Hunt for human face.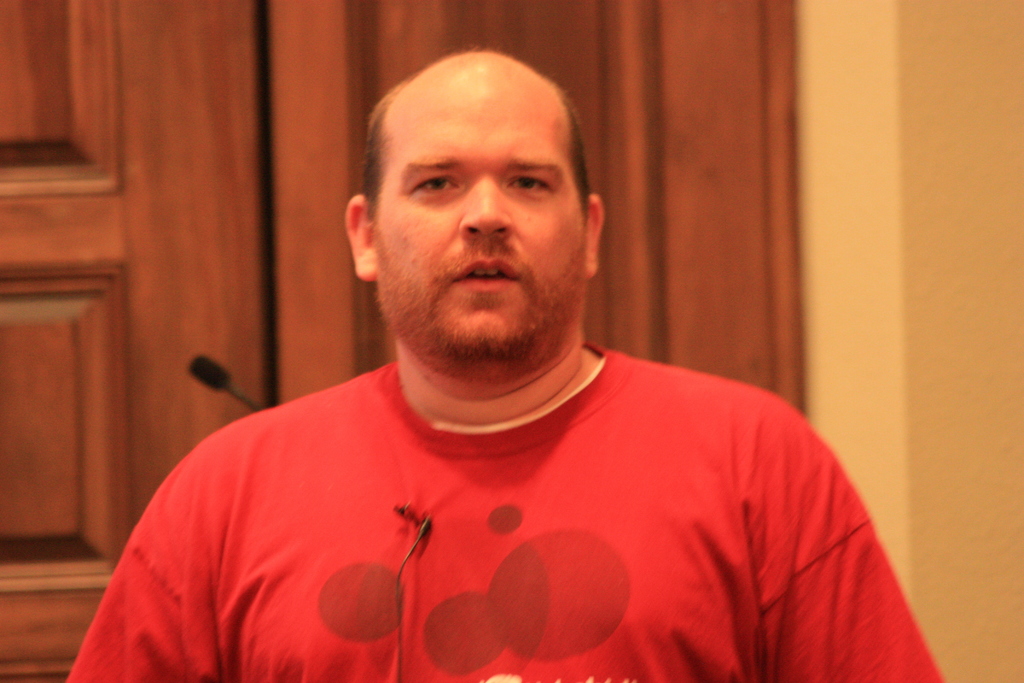
Hunted down at BBox(368, 83, 586, 349).
